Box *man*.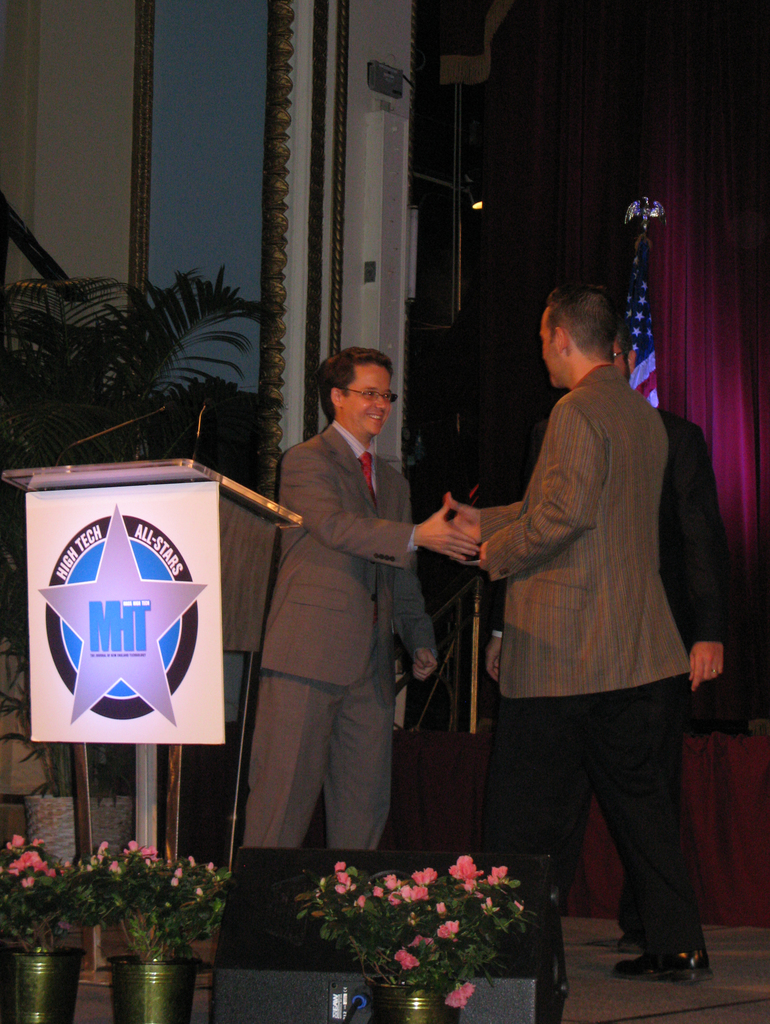
236:344:479:850.
